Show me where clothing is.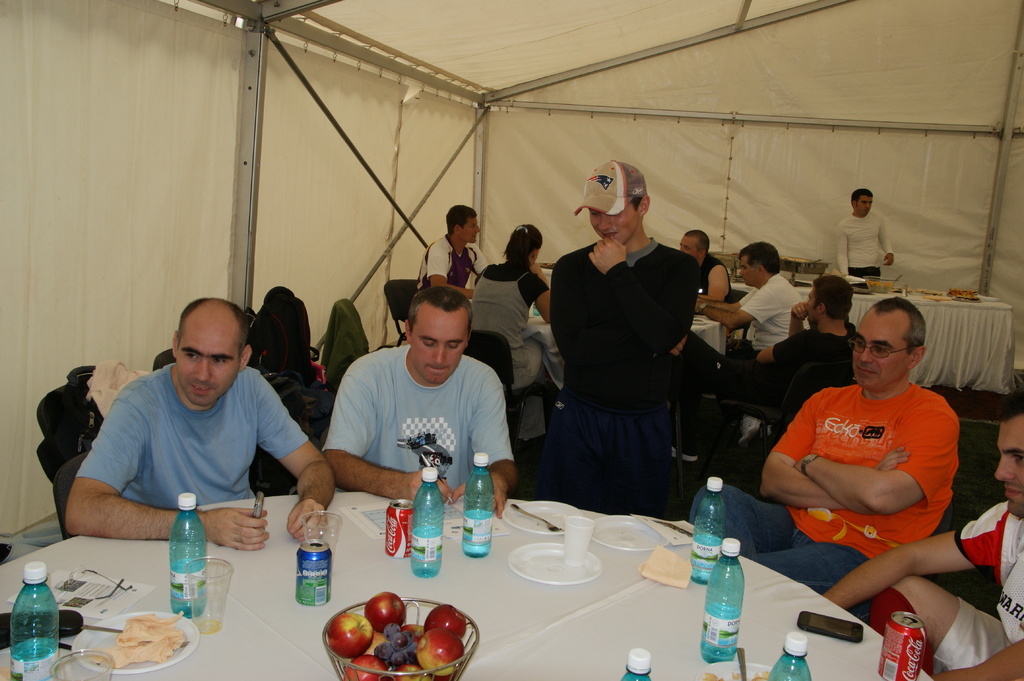
clothing is at box(696, 319, 848, 424).
